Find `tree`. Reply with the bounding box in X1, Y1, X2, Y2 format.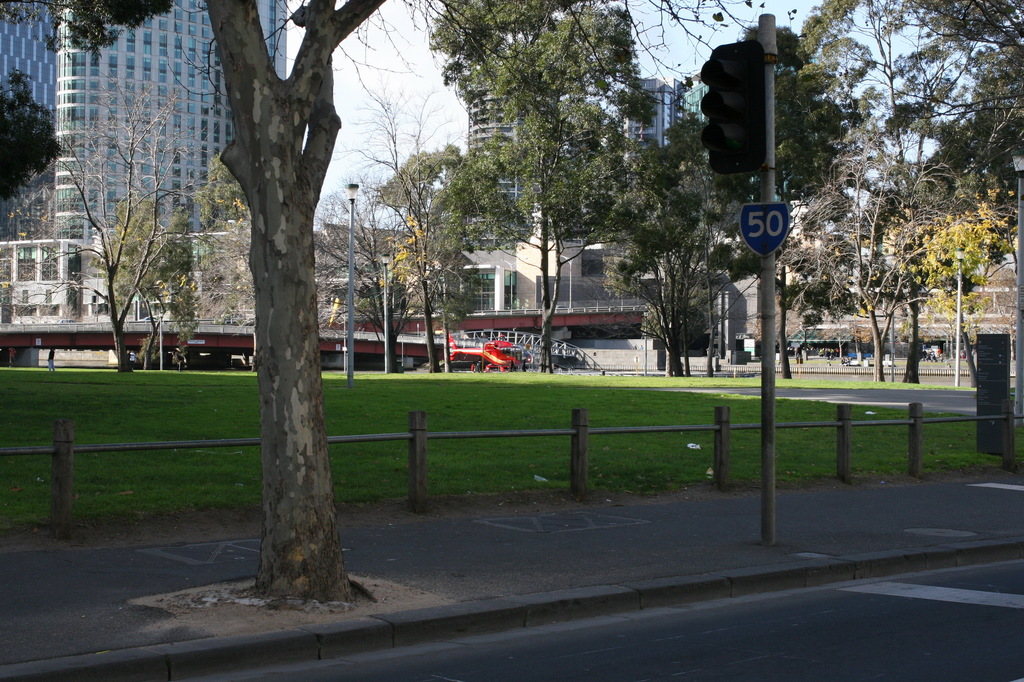
88, 203, 192, 300.
